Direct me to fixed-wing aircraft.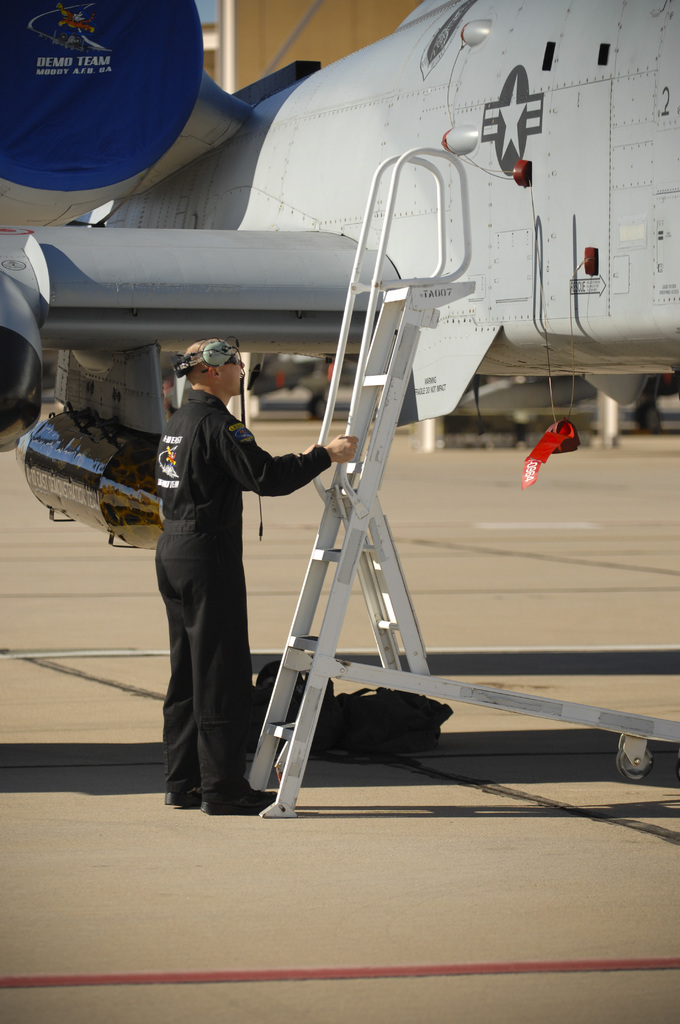
Direction: 0, 3, 679, 559.
